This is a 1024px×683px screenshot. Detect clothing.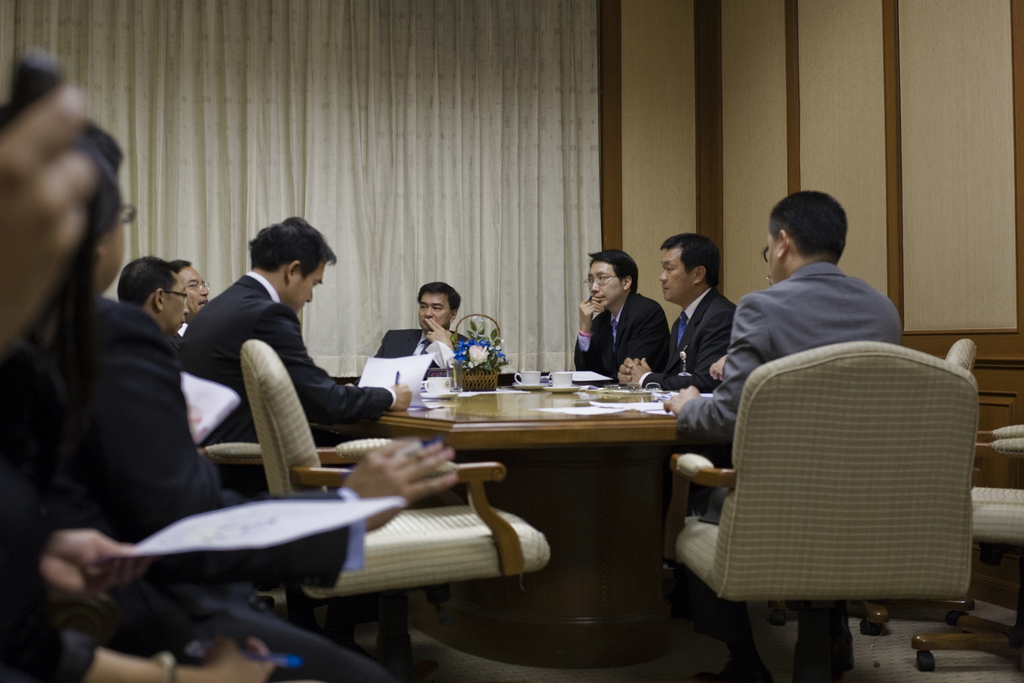
577:272:676:390.
